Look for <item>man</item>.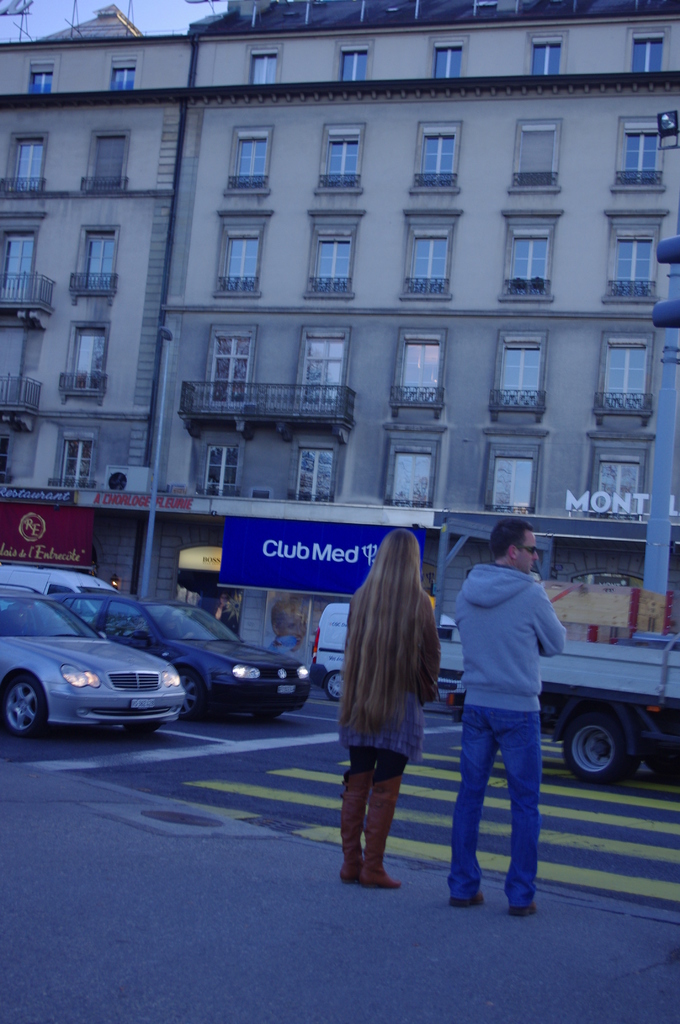
Found: x1=437 y1=527 x2=579 y2=922.
